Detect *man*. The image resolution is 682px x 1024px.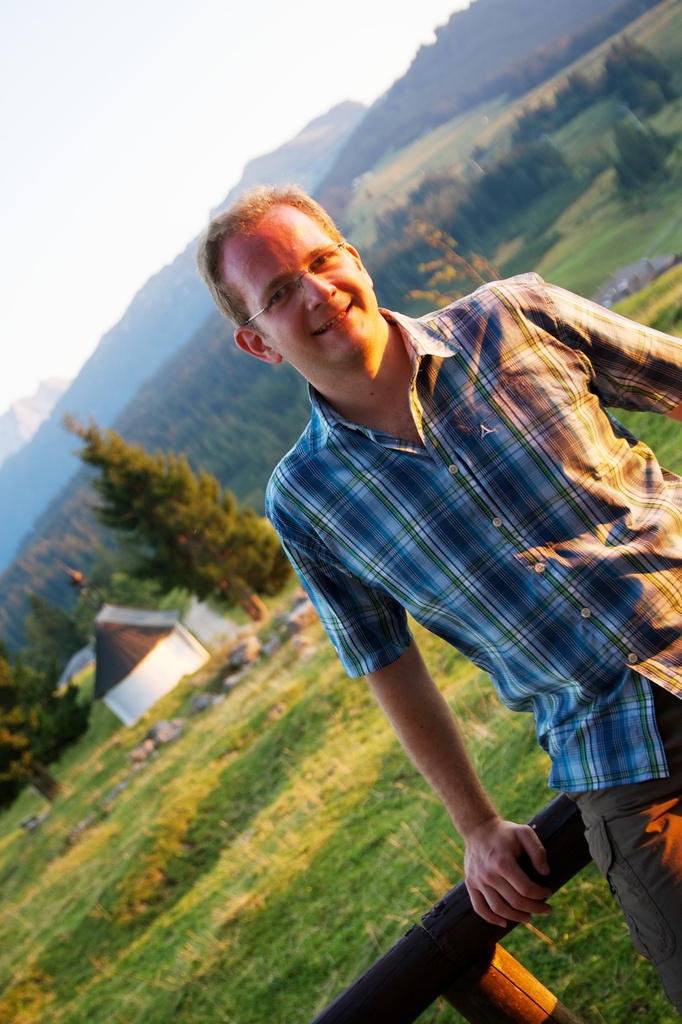
rect(194, 184, 662, 970).
